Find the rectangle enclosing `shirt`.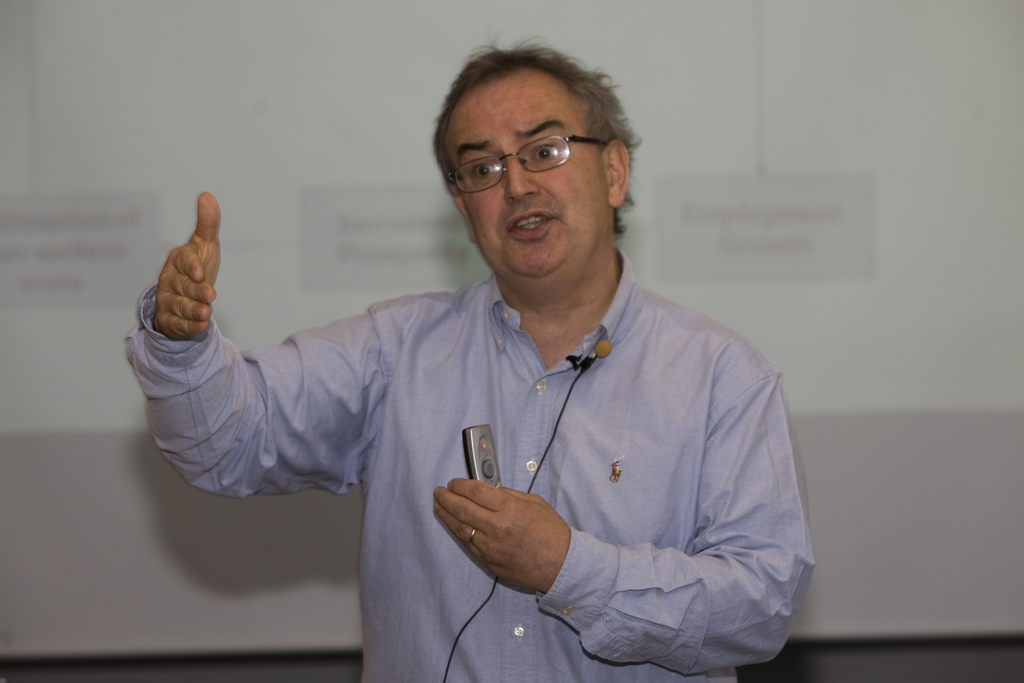
<region>202, 205, 798, 677</region>.
